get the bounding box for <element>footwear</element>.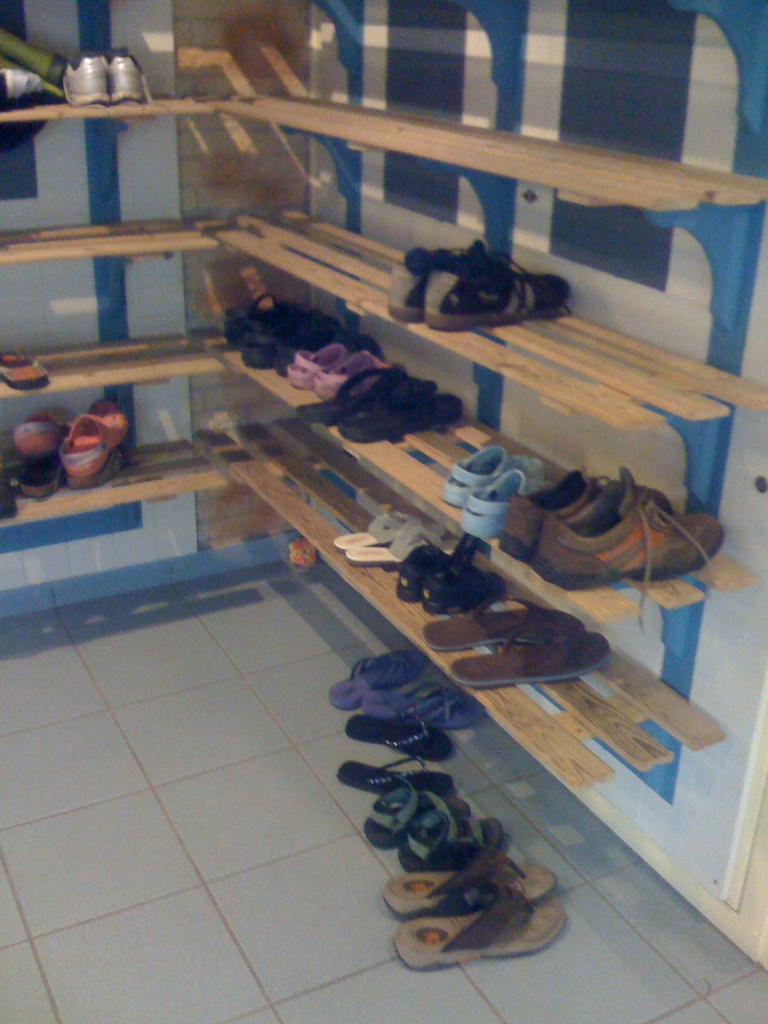
{"left": 458, "top": 464, "right": 556, "bottom": 541}.
